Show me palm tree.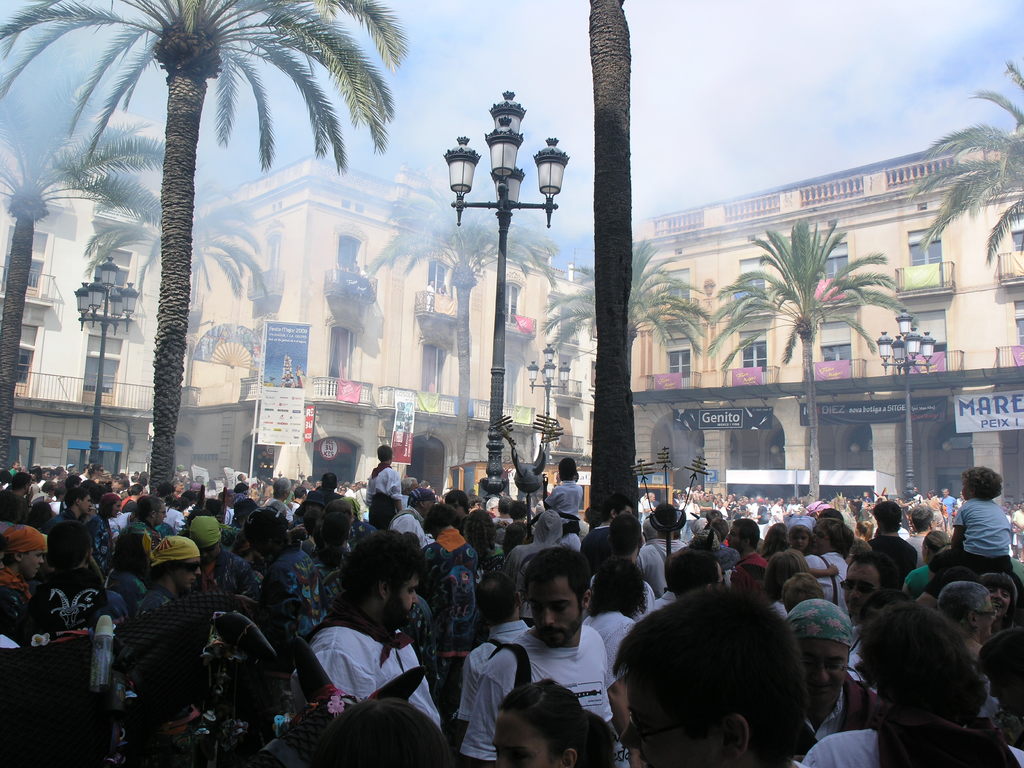
palm tree is here: l=0, t=53, r=164, b=468.
